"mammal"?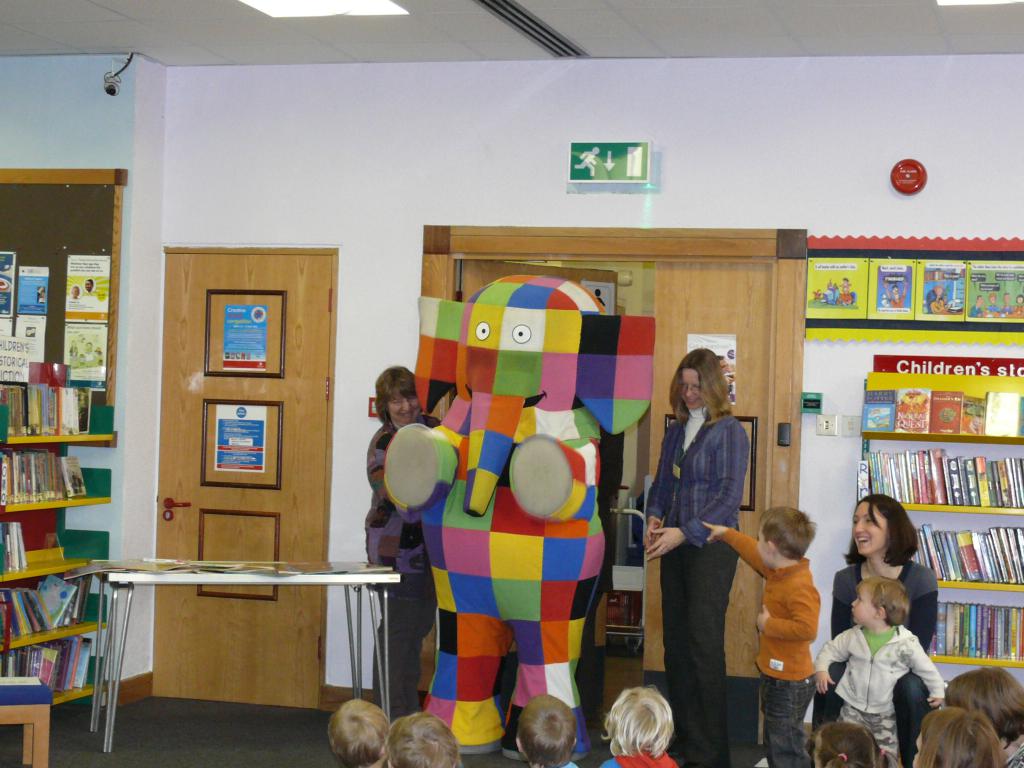
region(382, 709, 463, 767)
